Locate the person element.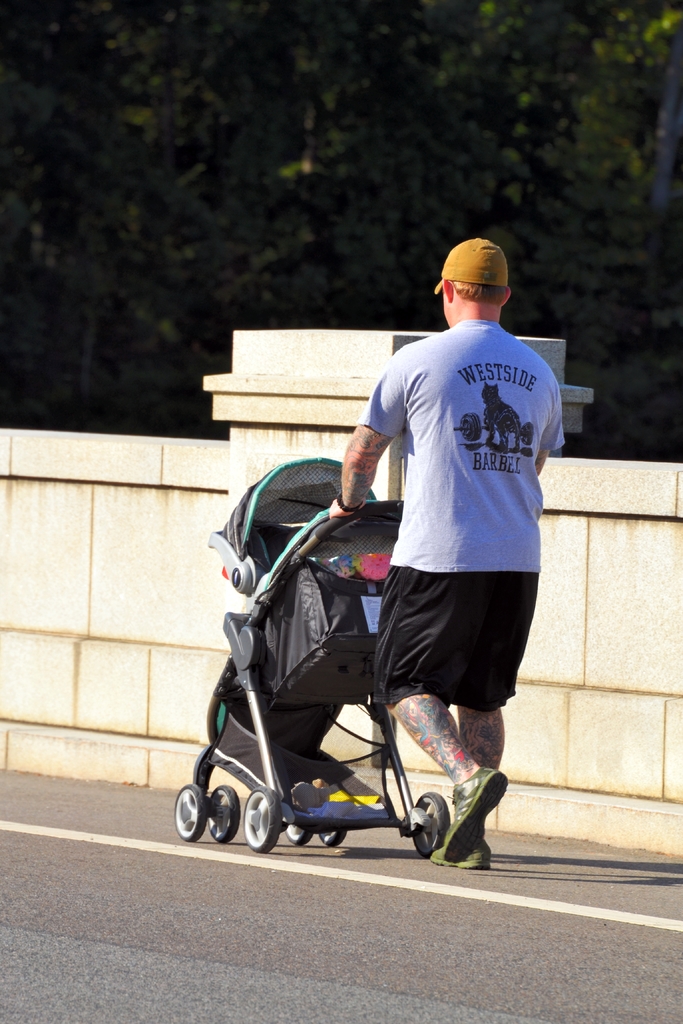
Element bbox: crop(334, 246, 553, 859).
